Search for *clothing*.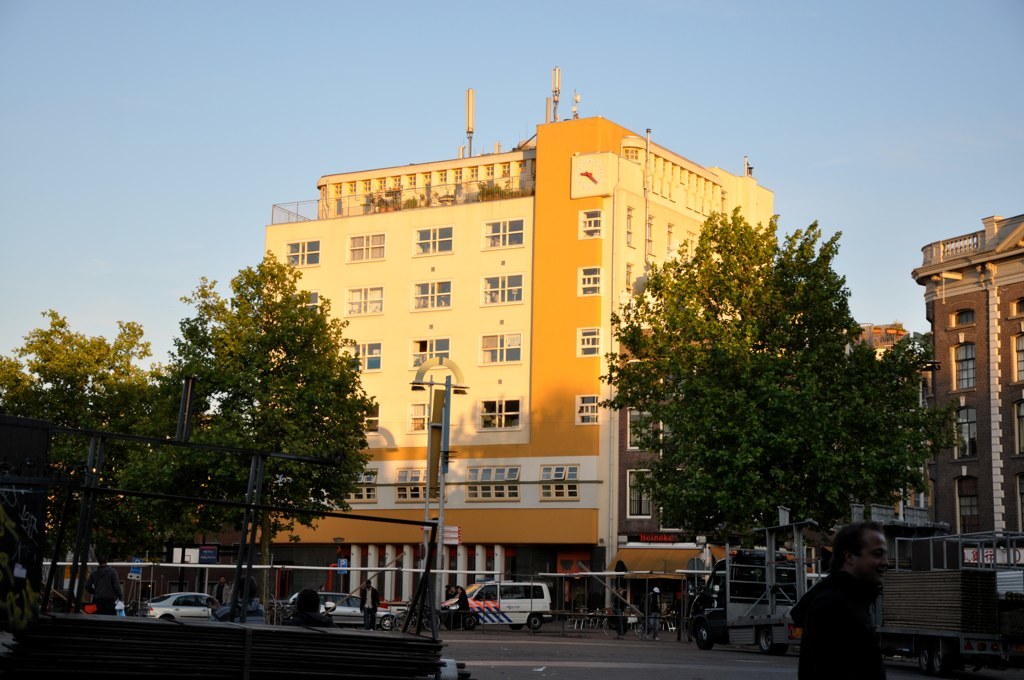
Found at region(343, 576, 387, 626).
